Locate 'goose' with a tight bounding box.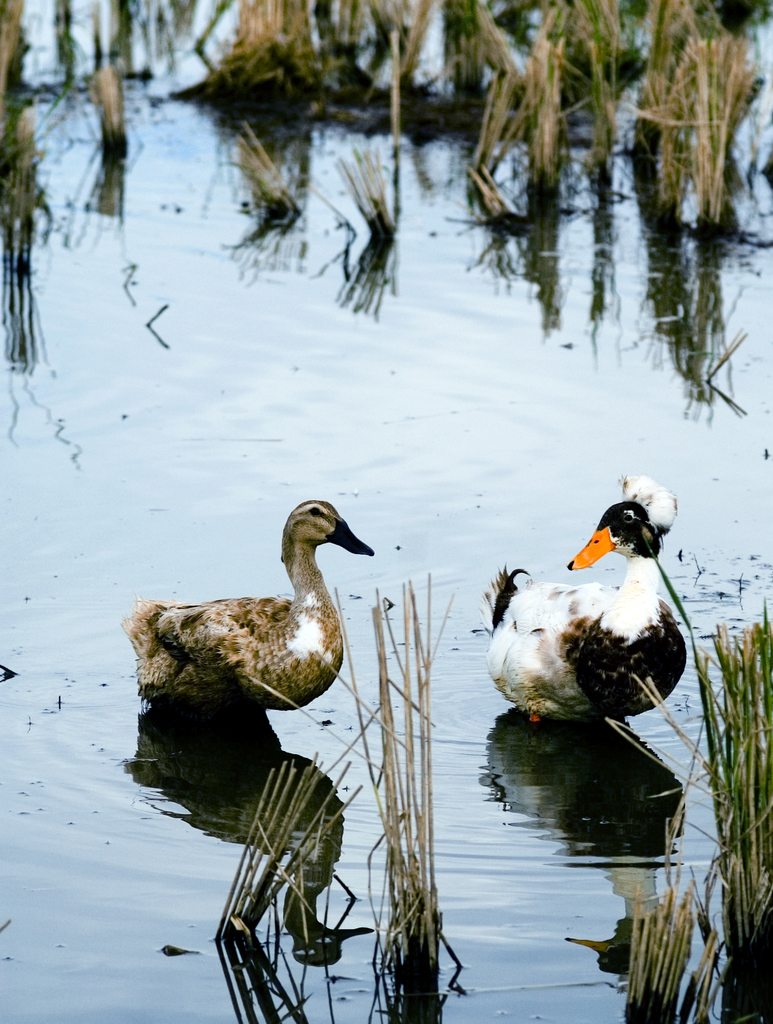
(484, 473, 681, 726).
